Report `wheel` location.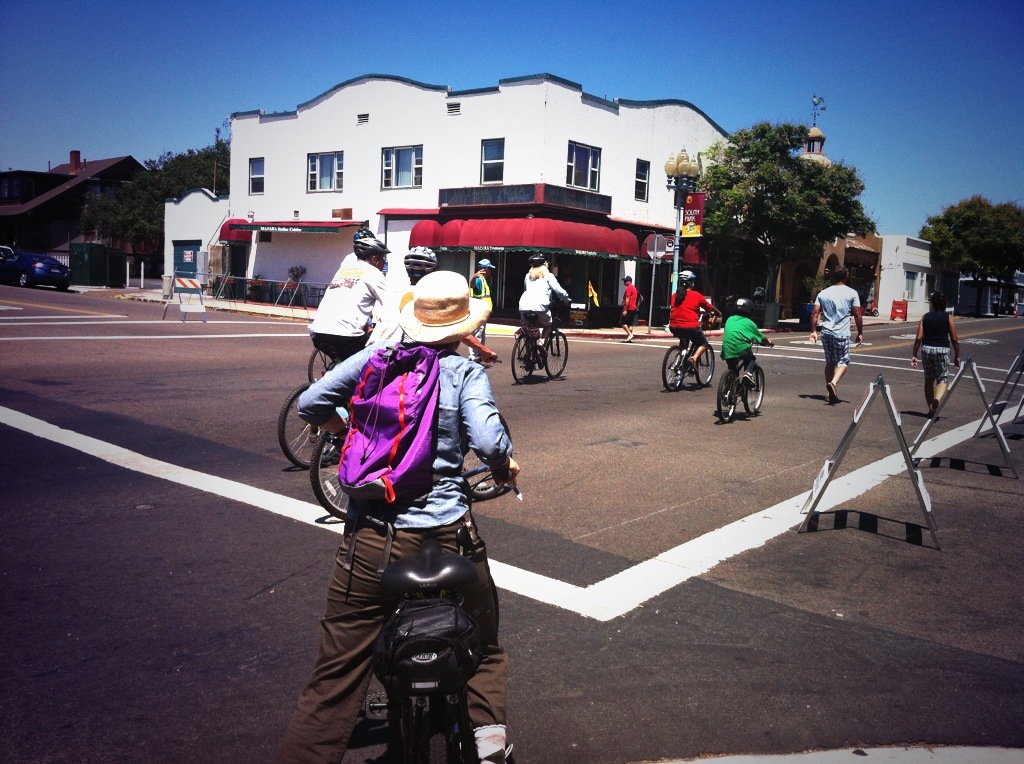
Report: bbox(421, 712, 462, 763).
